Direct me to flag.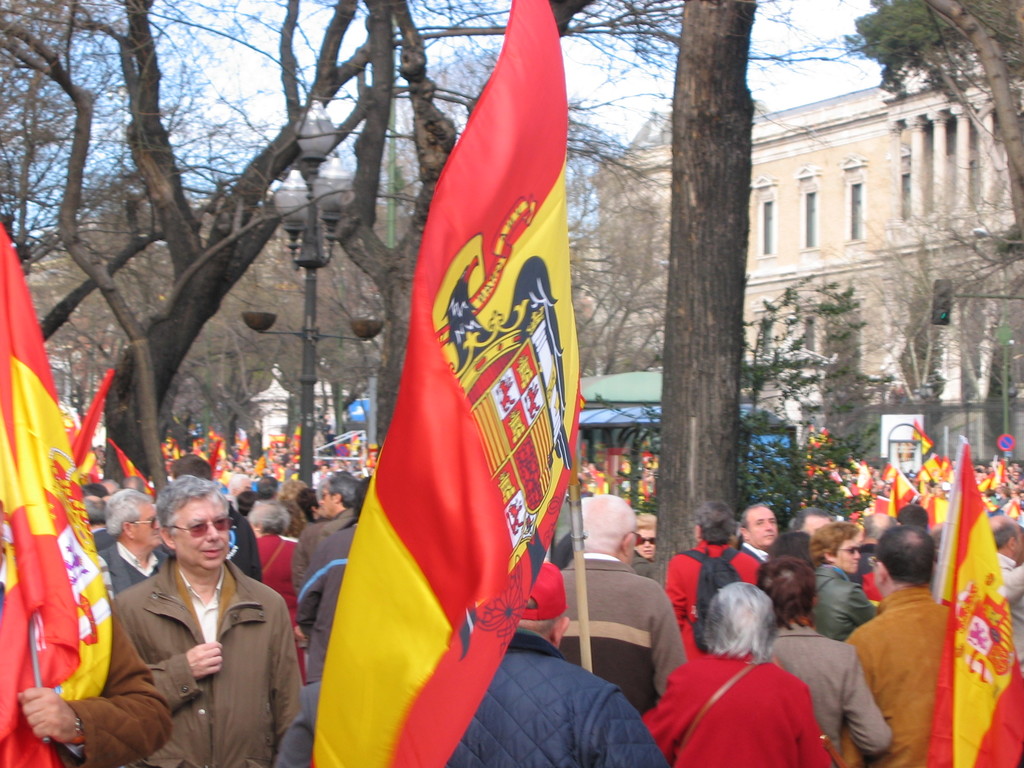
Direction: bbox=(193, 445, 208, 457).
